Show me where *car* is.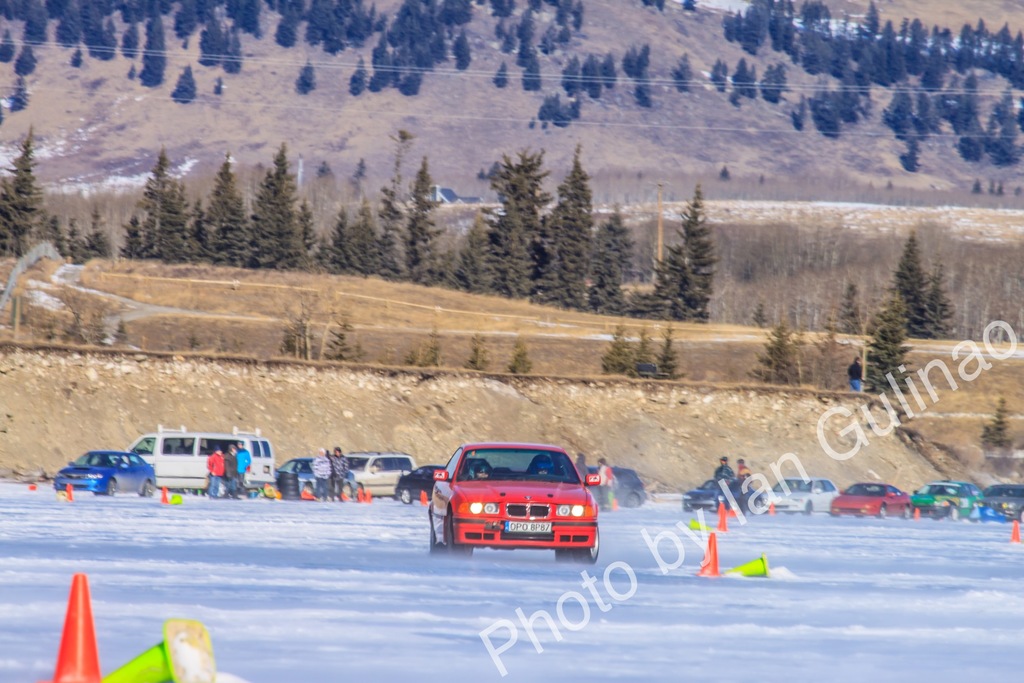
*car* is at {"left": 411, "top": 445, "right": 614, "bottom": 569}.
